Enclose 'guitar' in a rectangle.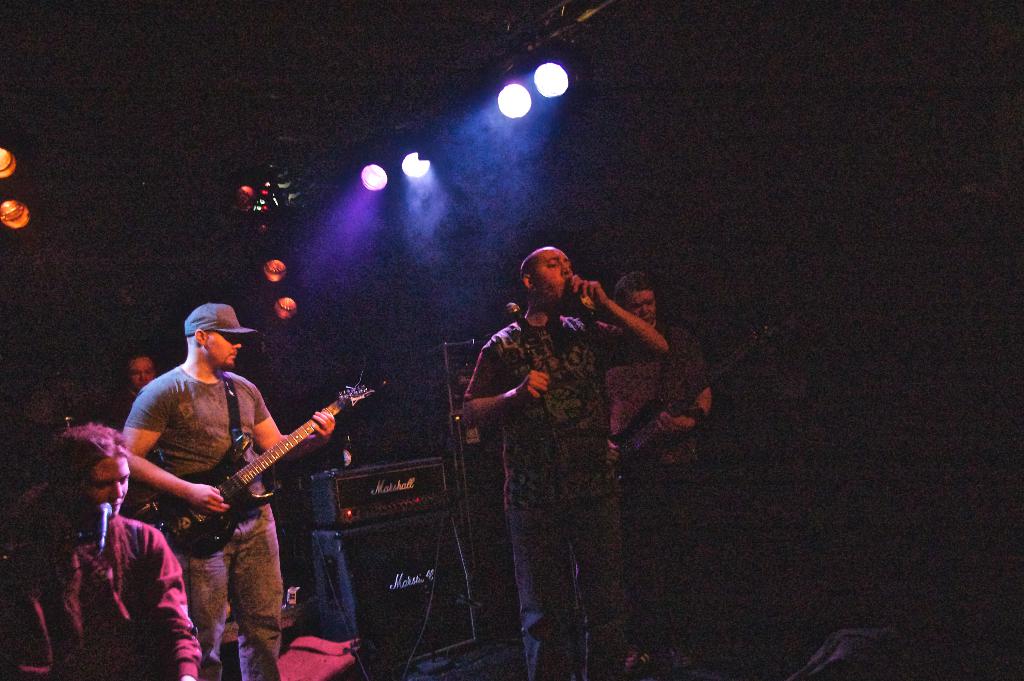
(611, 326, 771, 486).
